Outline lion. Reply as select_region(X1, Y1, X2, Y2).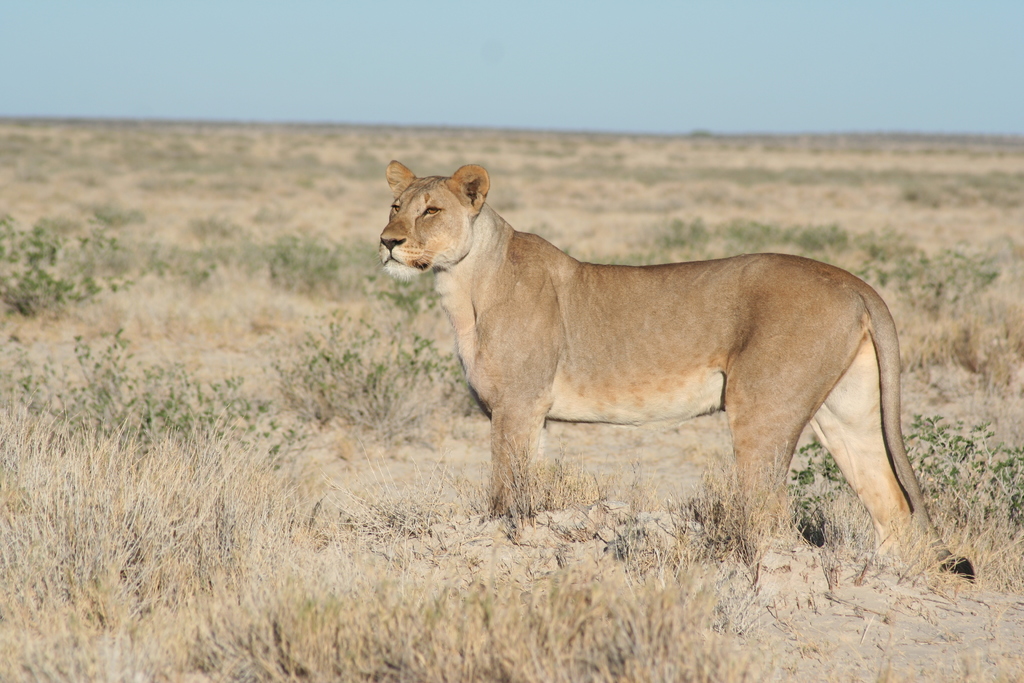
select_region(372, 159, 978, 579).
